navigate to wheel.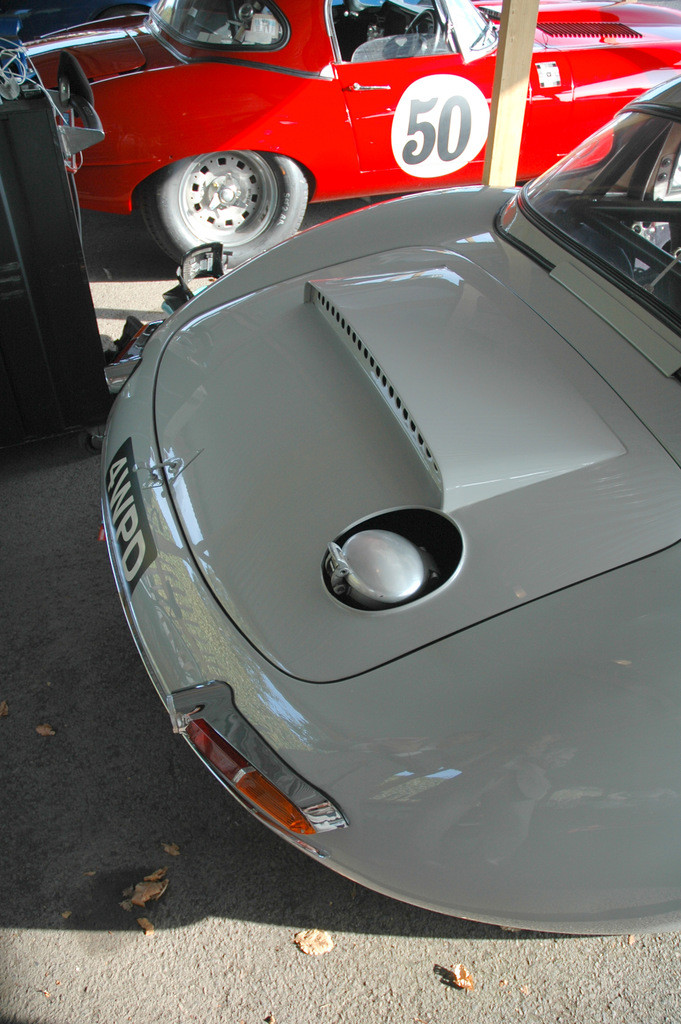
Navigation target: bbox=[399, 13, 441, 58].
